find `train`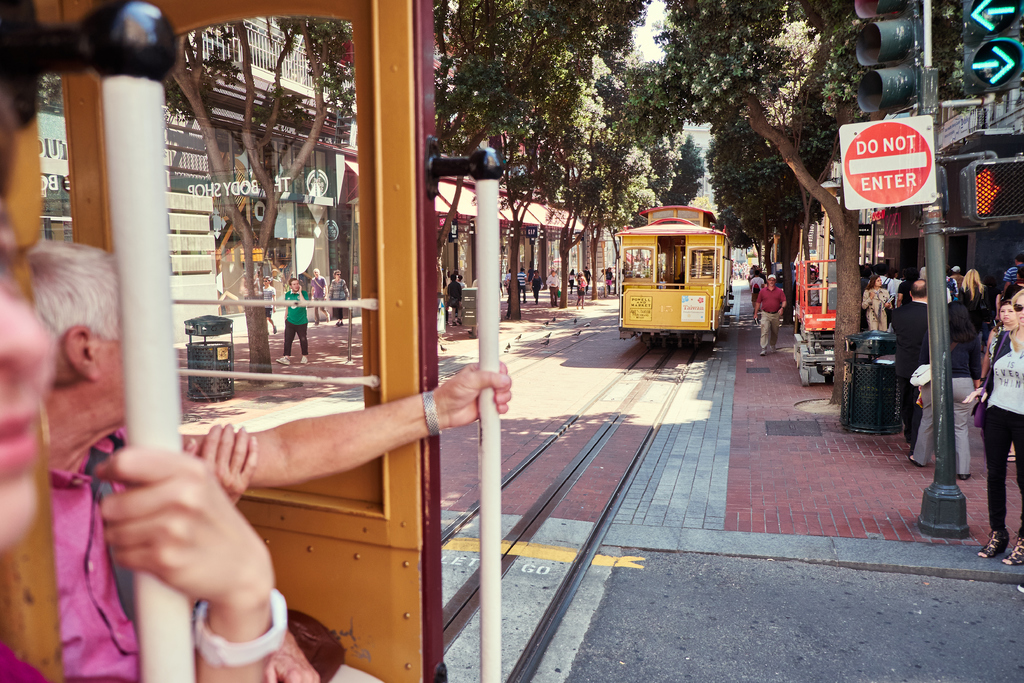
l=0, t=0, r=508, b=682
